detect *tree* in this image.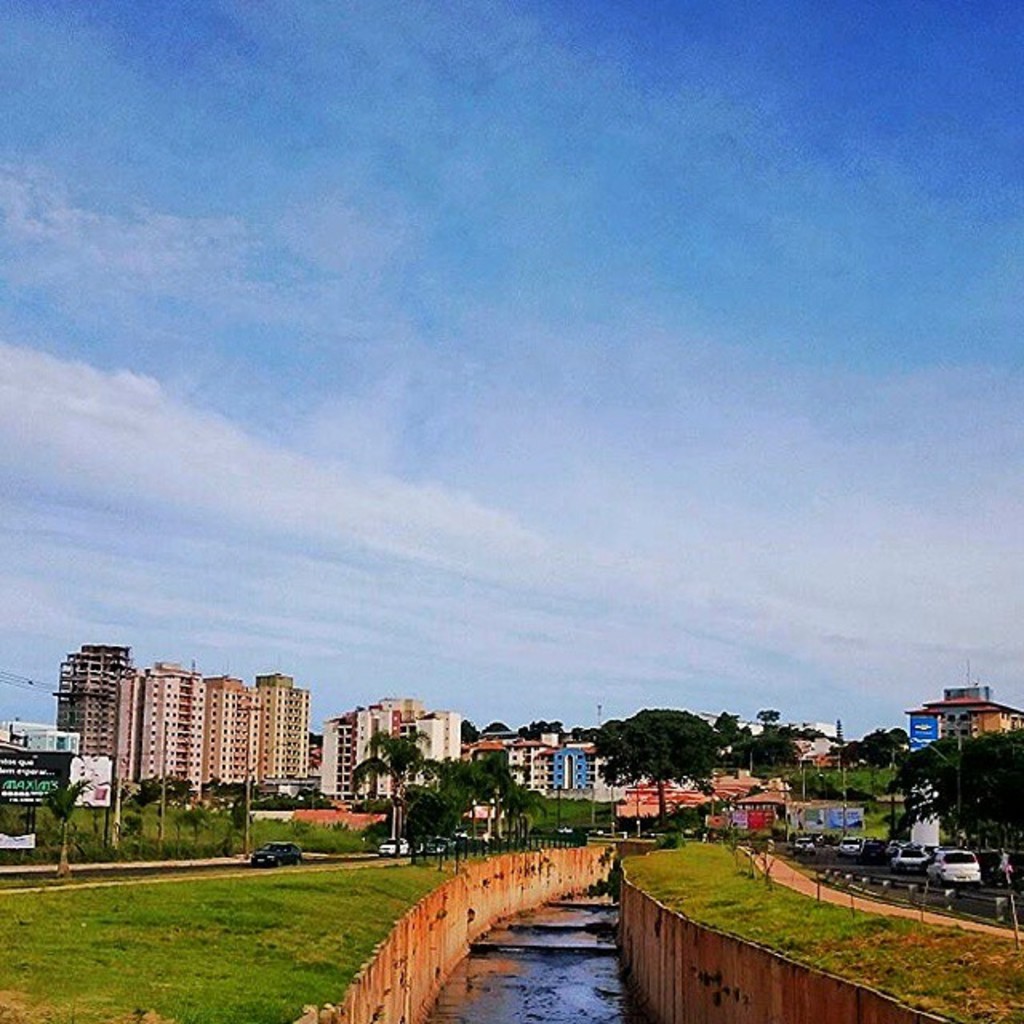
Detection: l=38, t=774, r=86, b=888.
